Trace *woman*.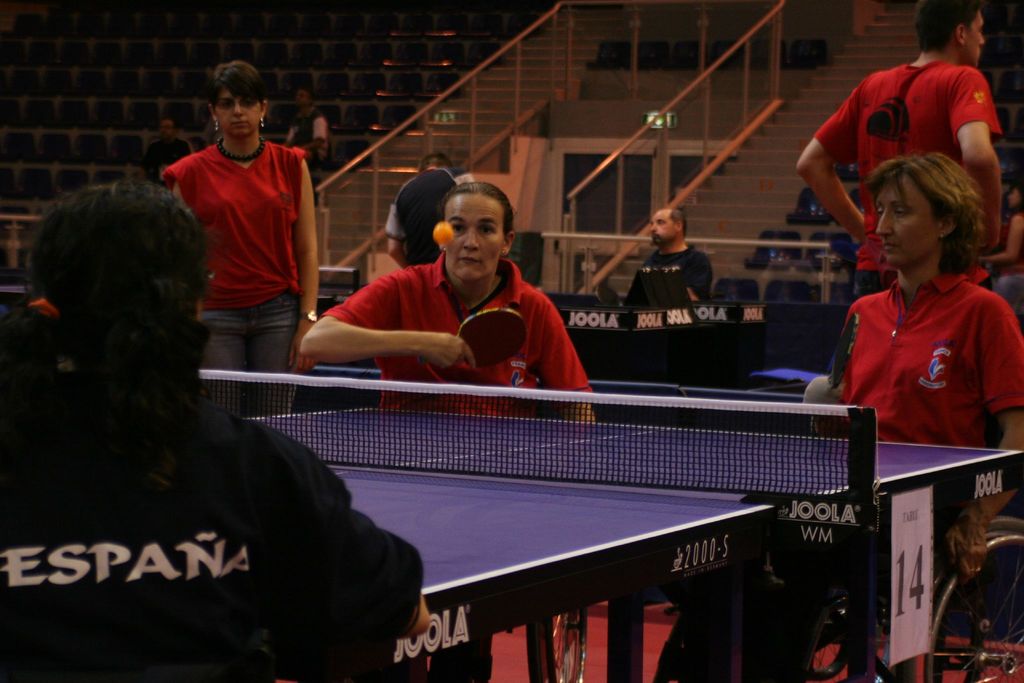
Traced to <bbox>829, 156, 1023, 579</bbox>.
